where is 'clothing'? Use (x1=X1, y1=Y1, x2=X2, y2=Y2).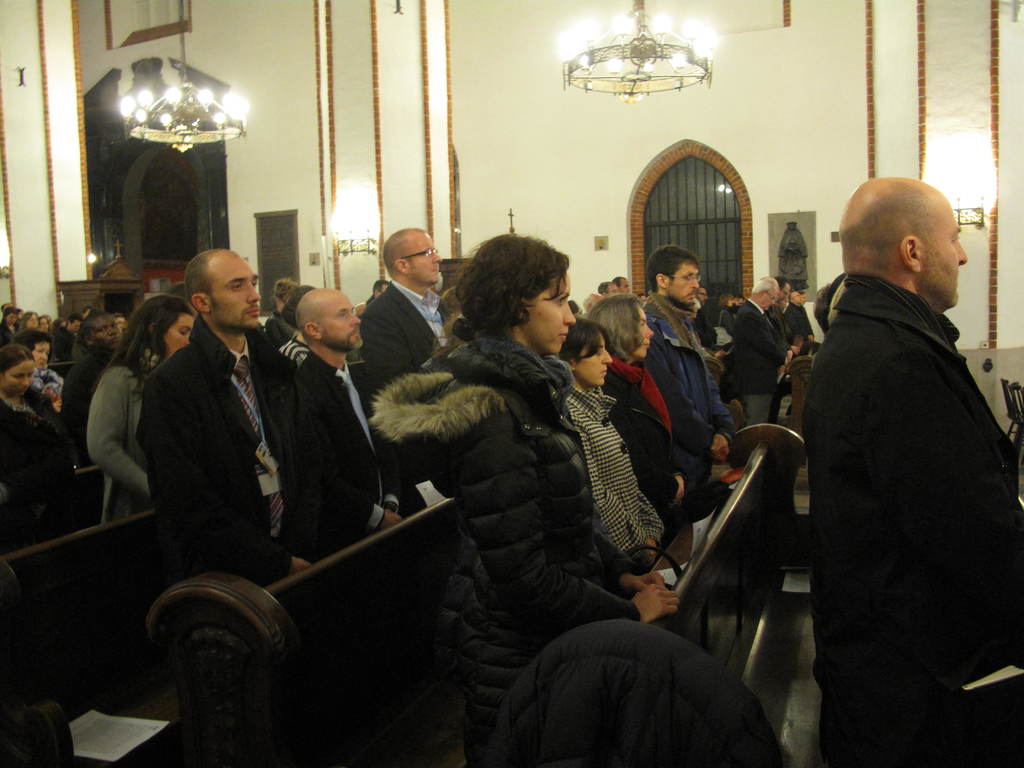
(x1=289, y1=349, x2=401, y2=563).
